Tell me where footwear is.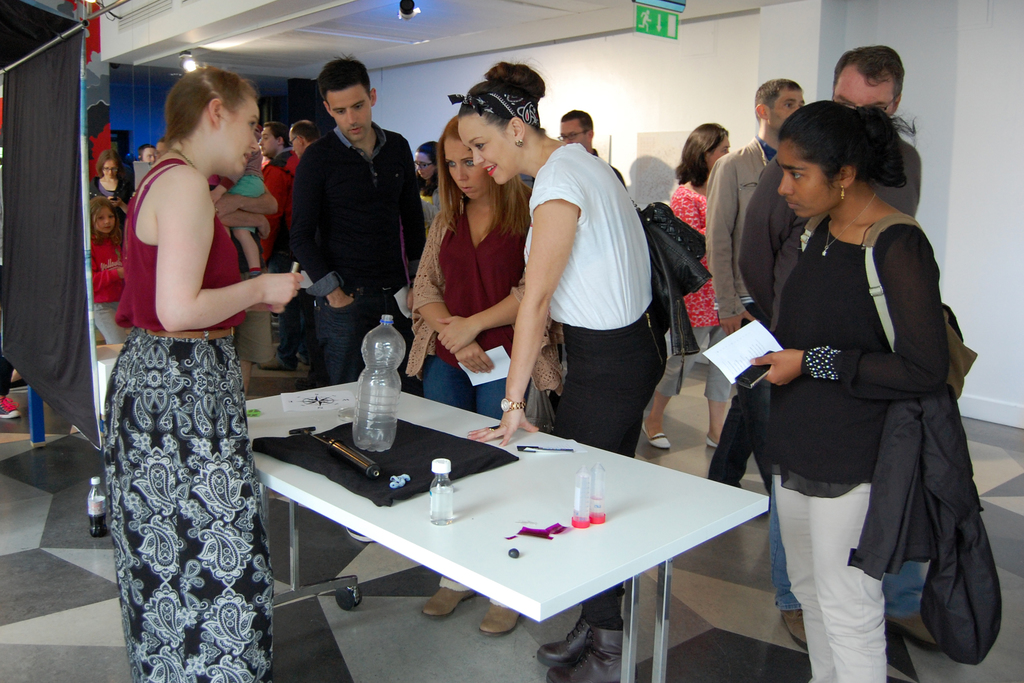
footwear is at left=475, top=598, right=526, bottom=641.
